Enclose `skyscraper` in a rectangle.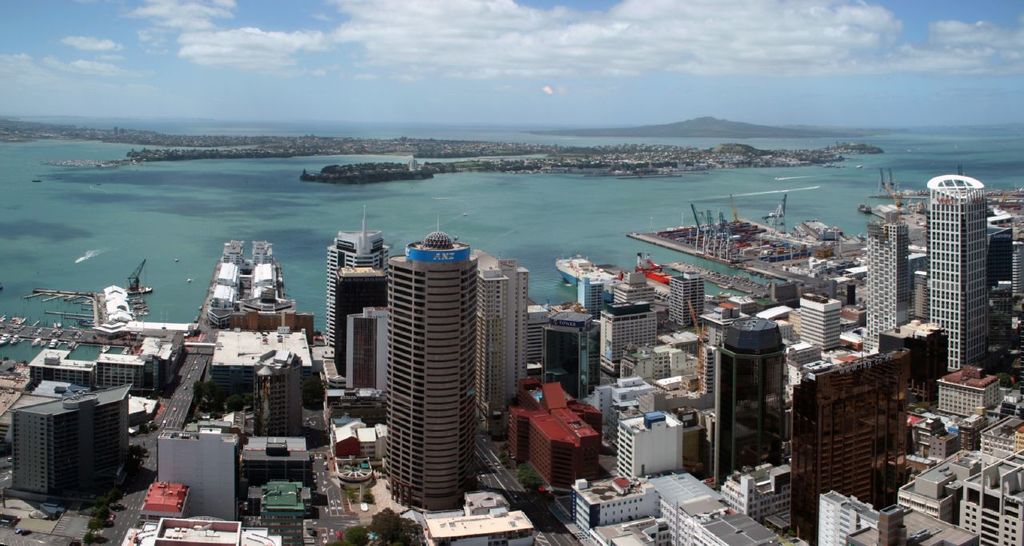
[x1=330, y1=269, x2=391, y2=376].
